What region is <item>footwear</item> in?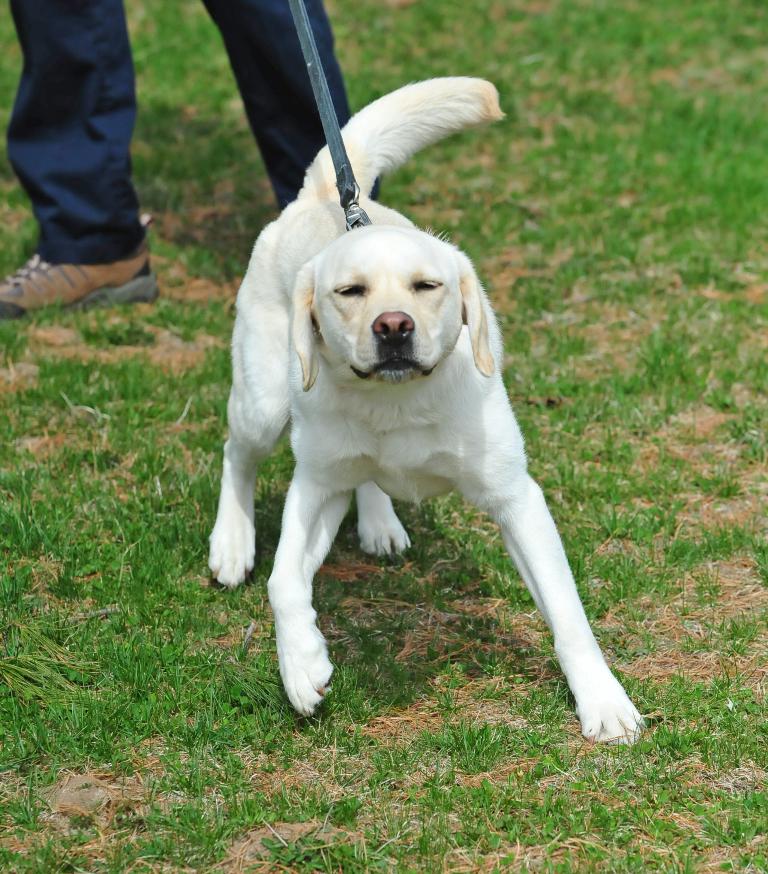
[0,213,154,303].
